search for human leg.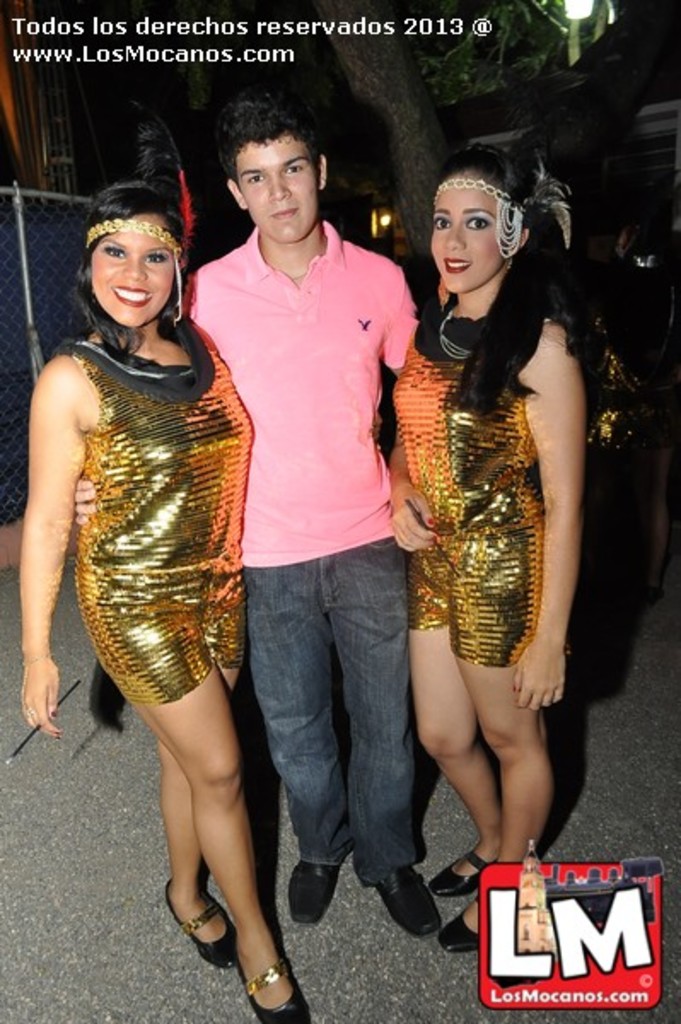
Found at 312/512/444/937.
